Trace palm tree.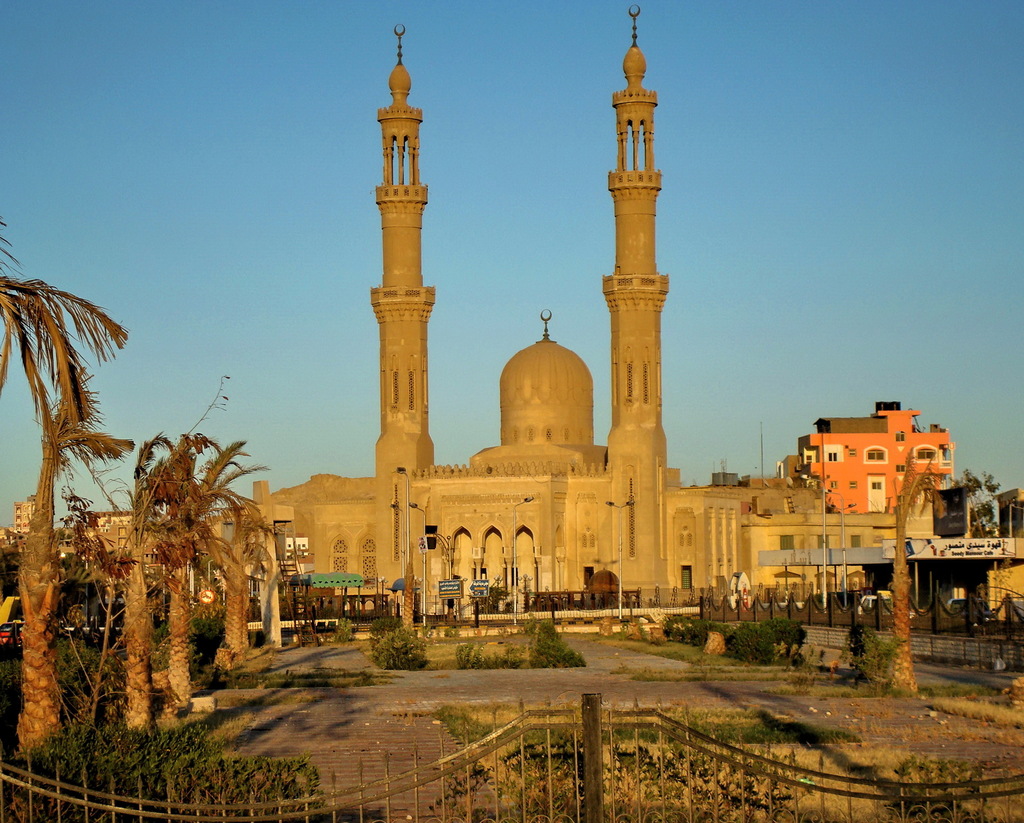
Traced to (left=927, top=472, right=978, bottom=548).
